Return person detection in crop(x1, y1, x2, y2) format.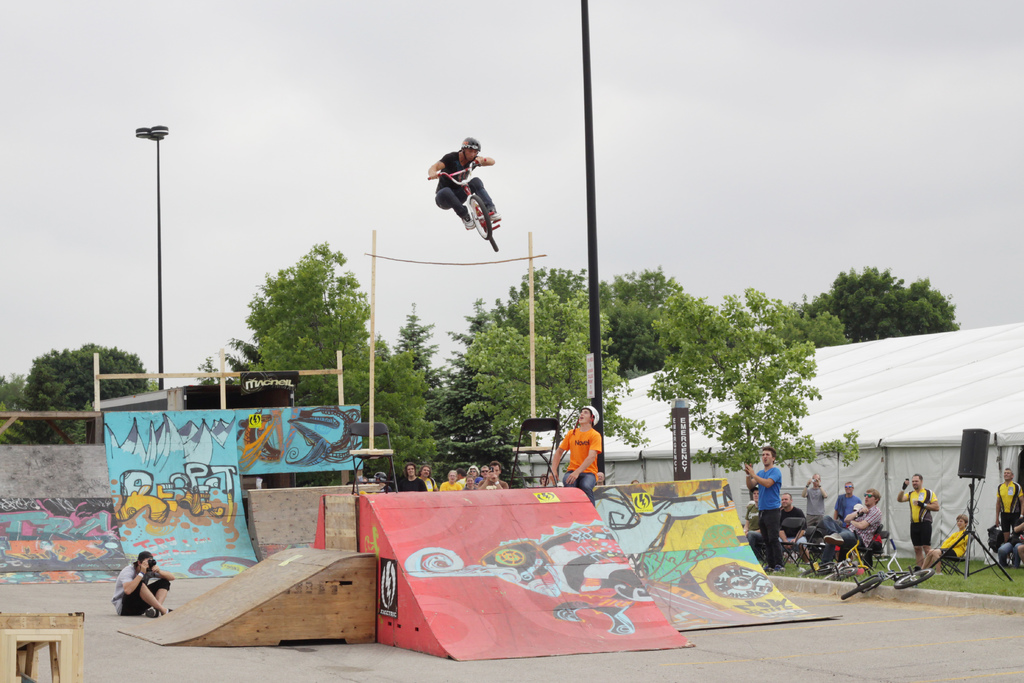
crop(595, 472, 608, 484).
